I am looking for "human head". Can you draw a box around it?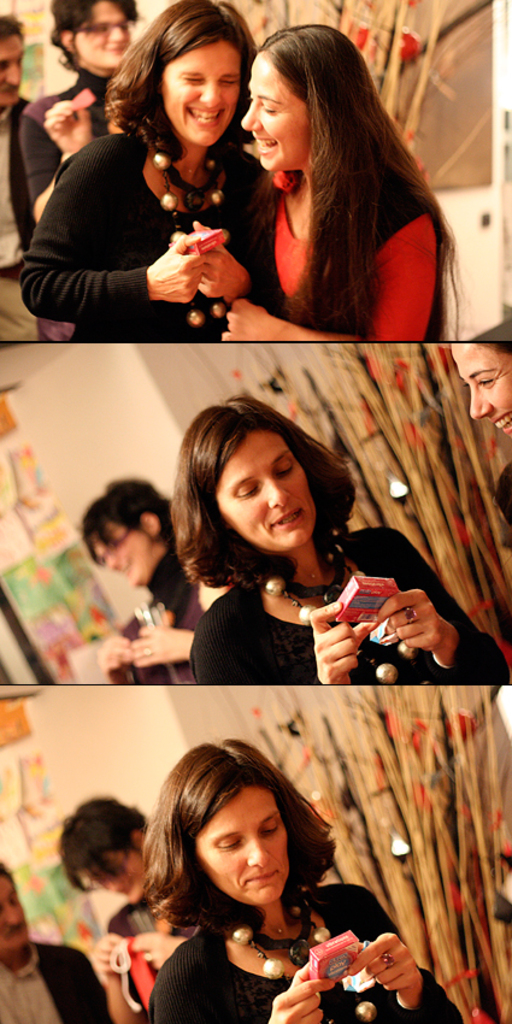
Sure, the bounding box is (58,798,149,906).
